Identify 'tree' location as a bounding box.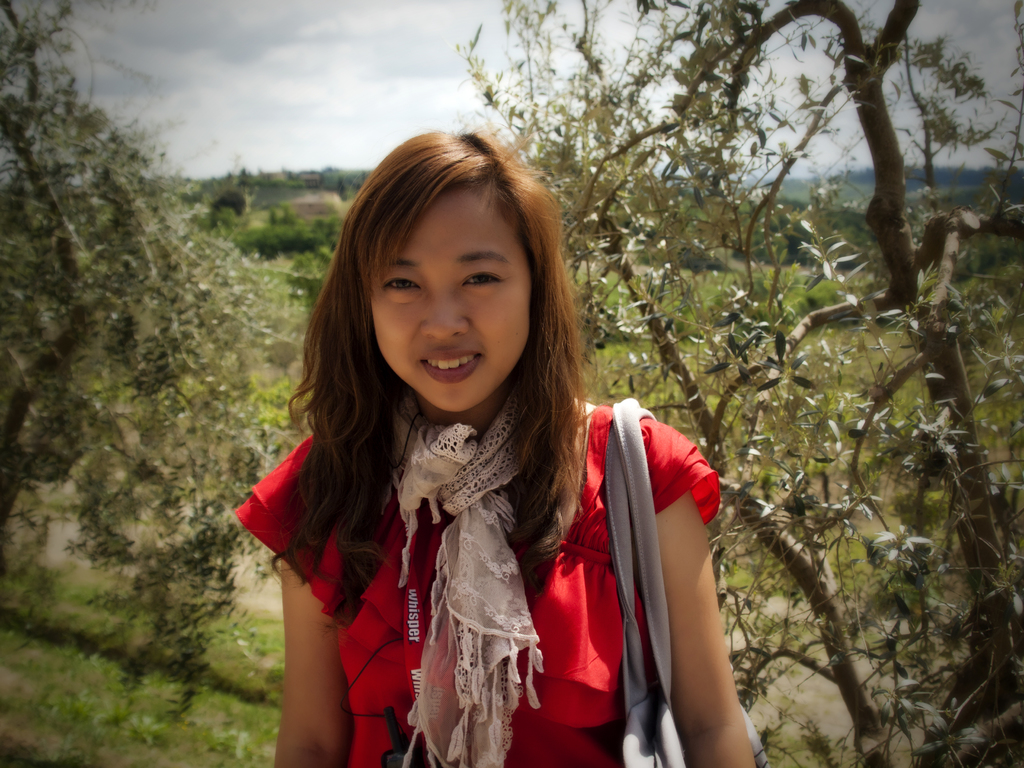
l=0, t=0, r=315, b=725.
